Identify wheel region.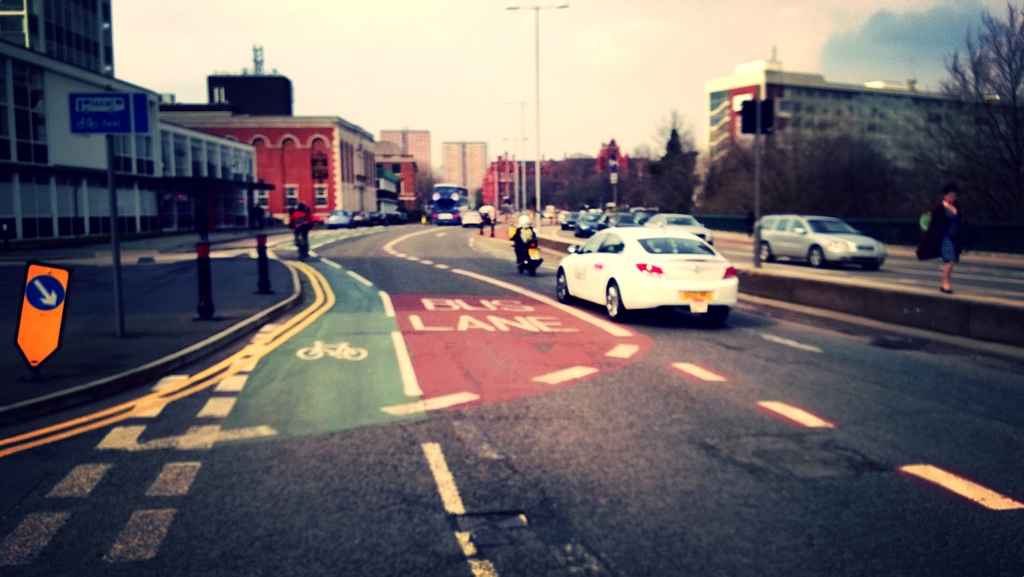
Region: left=605, top=280, right=624, bottom=323.
